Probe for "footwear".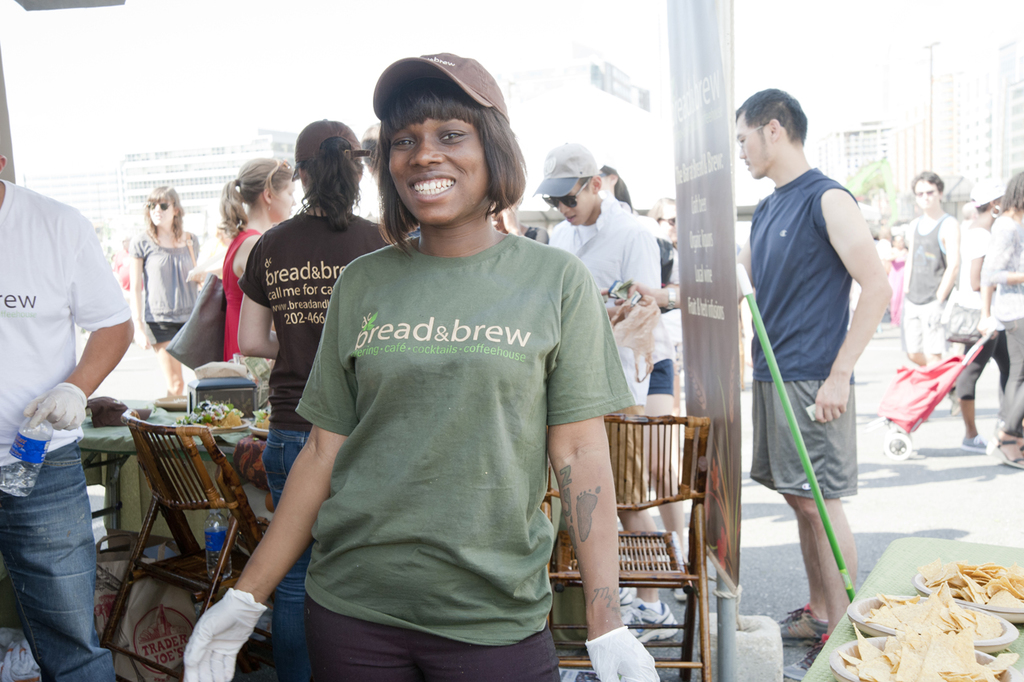
Probe result: Rect(778, 599, 831, 644).
